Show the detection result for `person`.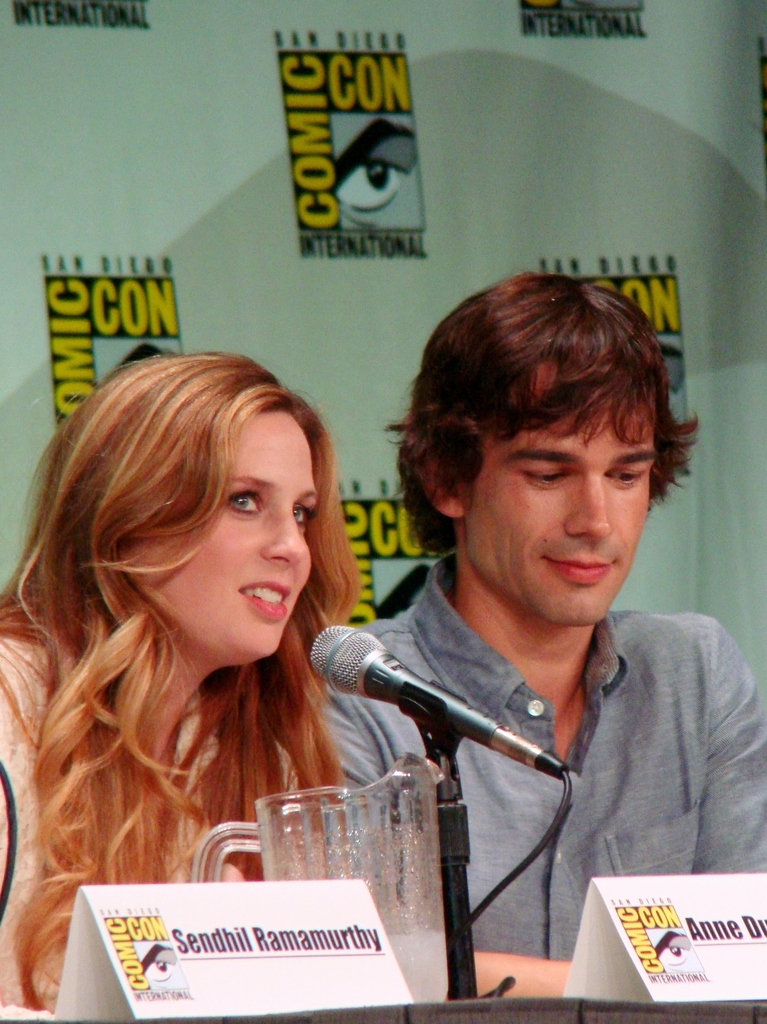
<bbox>0, 352, 370, 1015</bbox>.
